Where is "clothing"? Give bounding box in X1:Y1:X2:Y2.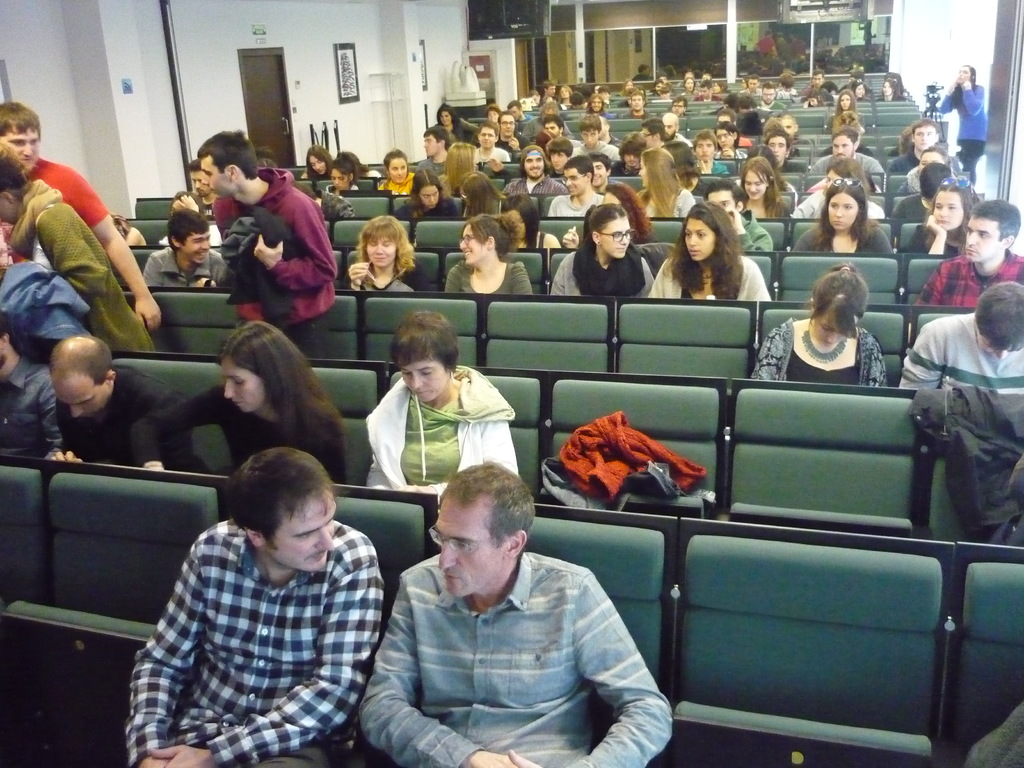
651:241:767:315.
